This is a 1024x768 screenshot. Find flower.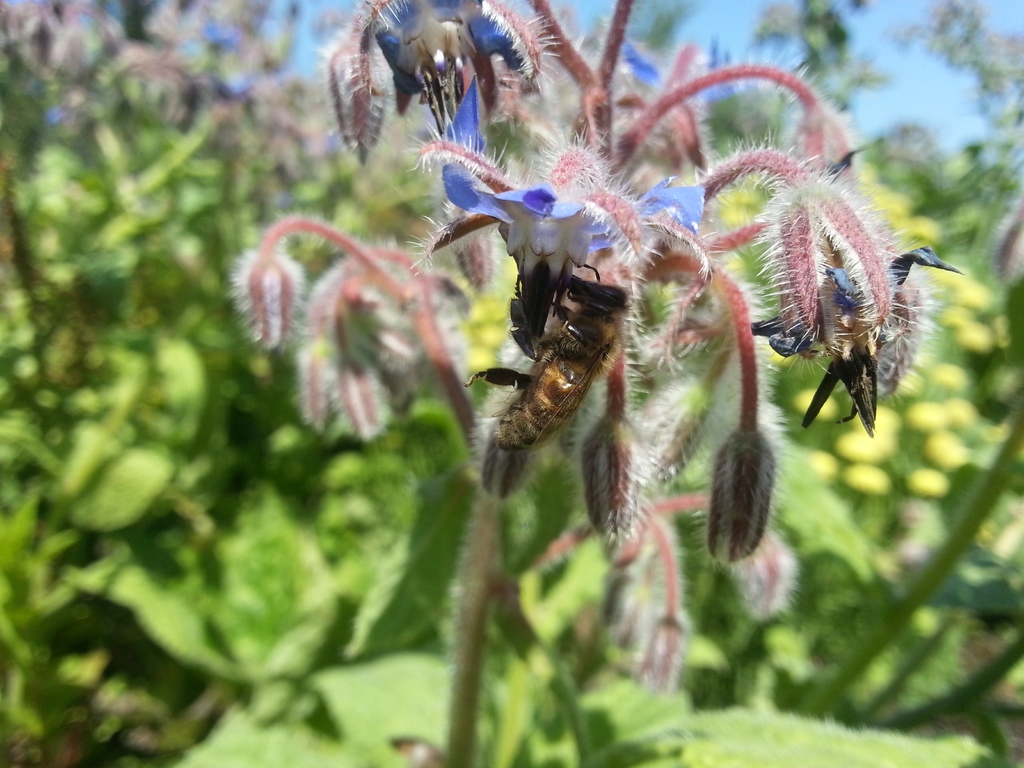
Bounding box: {"x1": 372, "y1": 0, "x2": 522, "y2": 104}.
